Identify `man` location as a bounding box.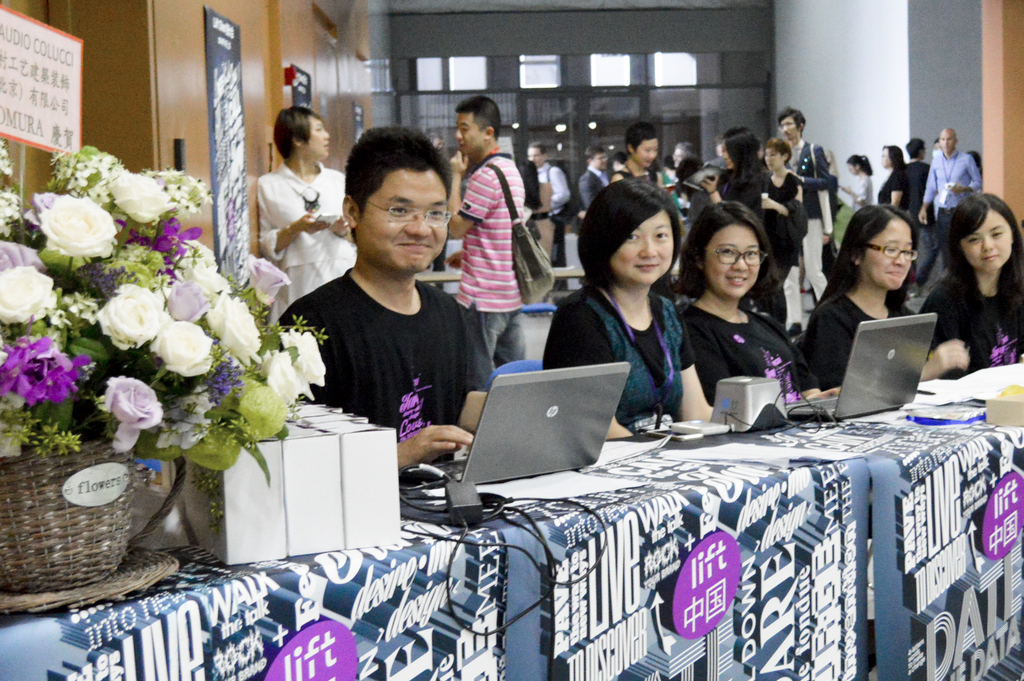
{"x1": 277, "y1": 124, "x2": 492, "y2": 472}.
